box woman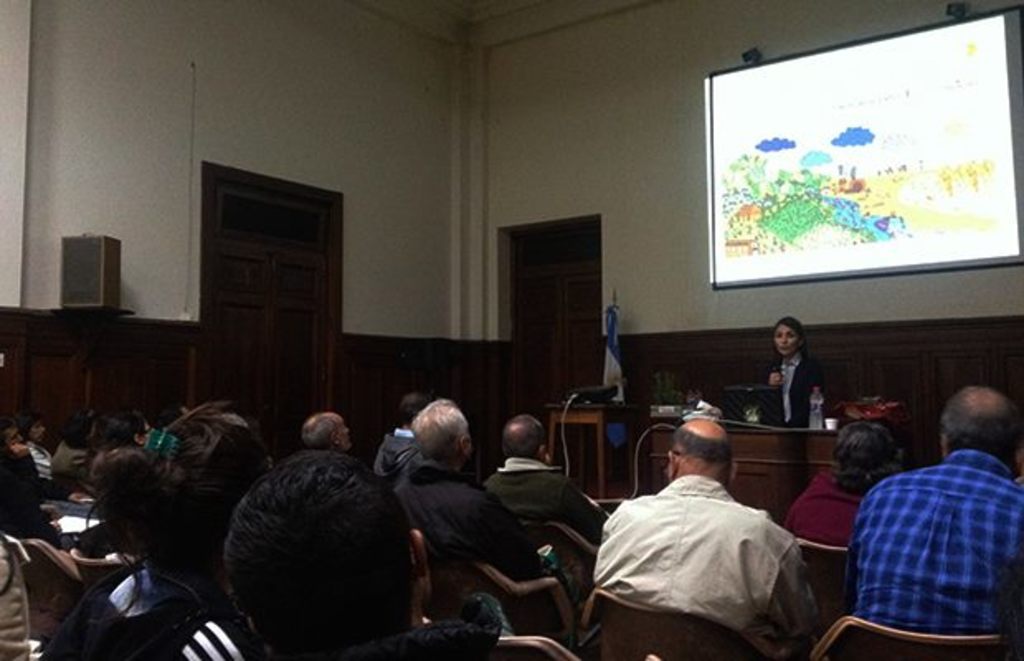
{"left": 31, "top": 403, "right": 281, "bottom": 659}
